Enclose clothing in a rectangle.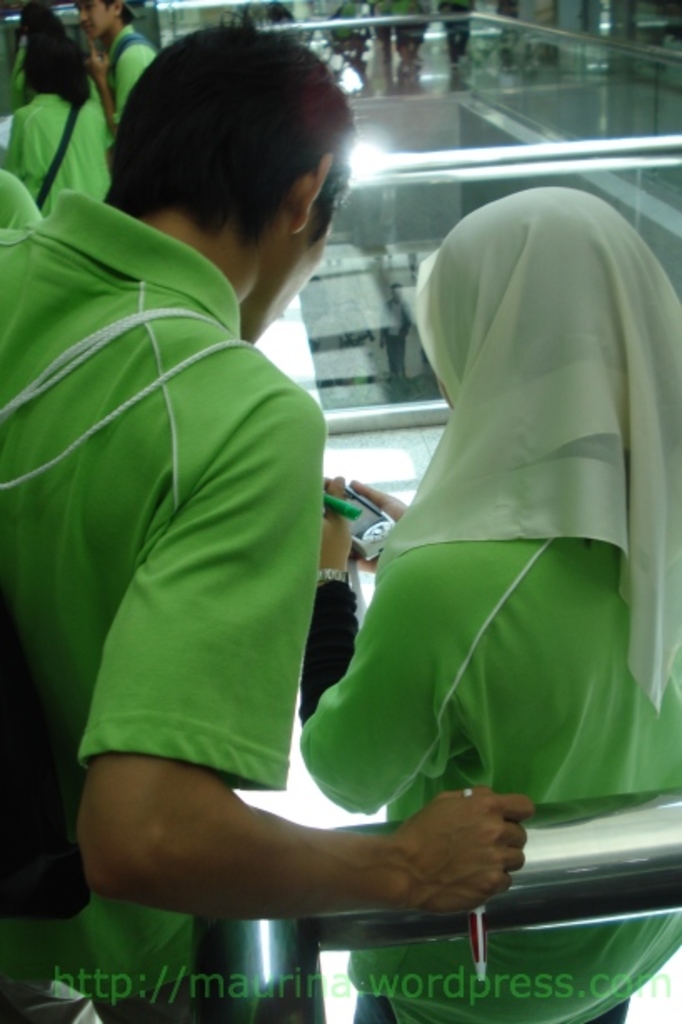
pyautogui.locateOnScreen(2, 175, 52, 240).
